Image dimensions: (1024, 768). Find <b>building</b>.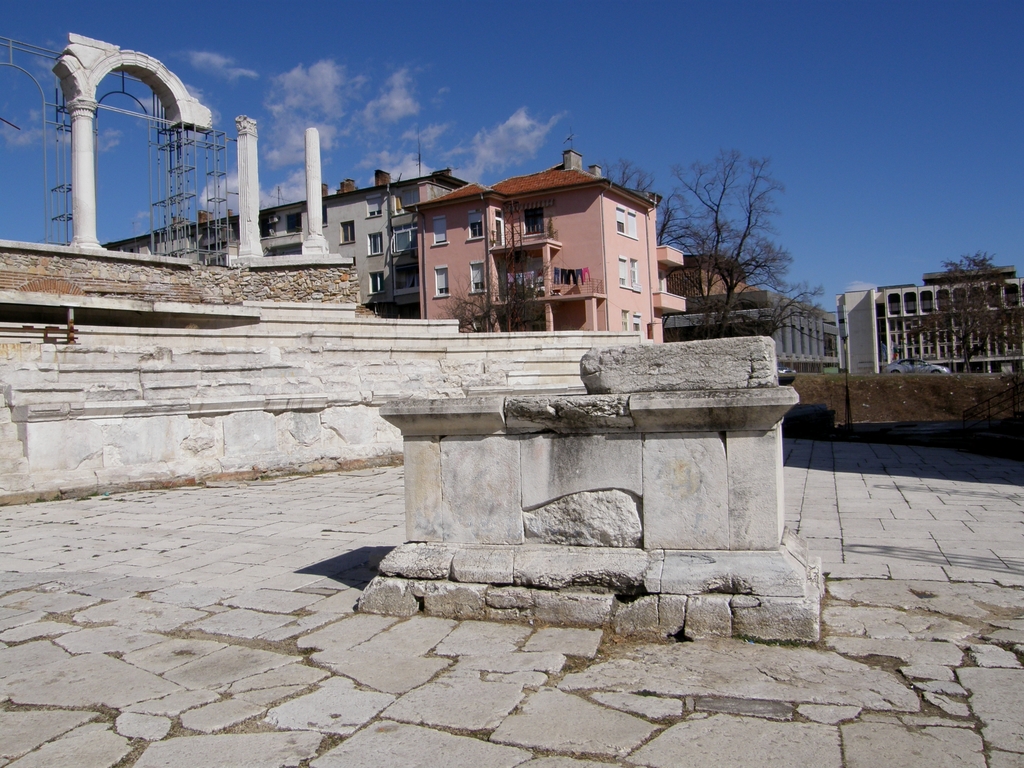
Rect(666, 249, 835, 375).
